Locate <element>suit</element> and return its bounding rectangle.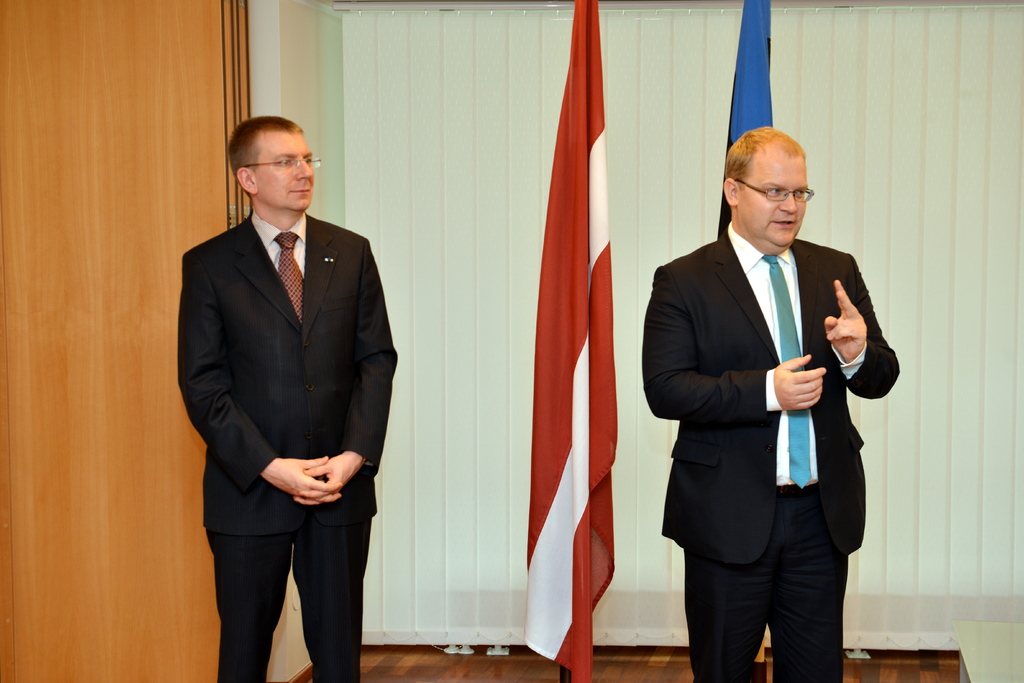
detection(640, 227, 900, 682).
